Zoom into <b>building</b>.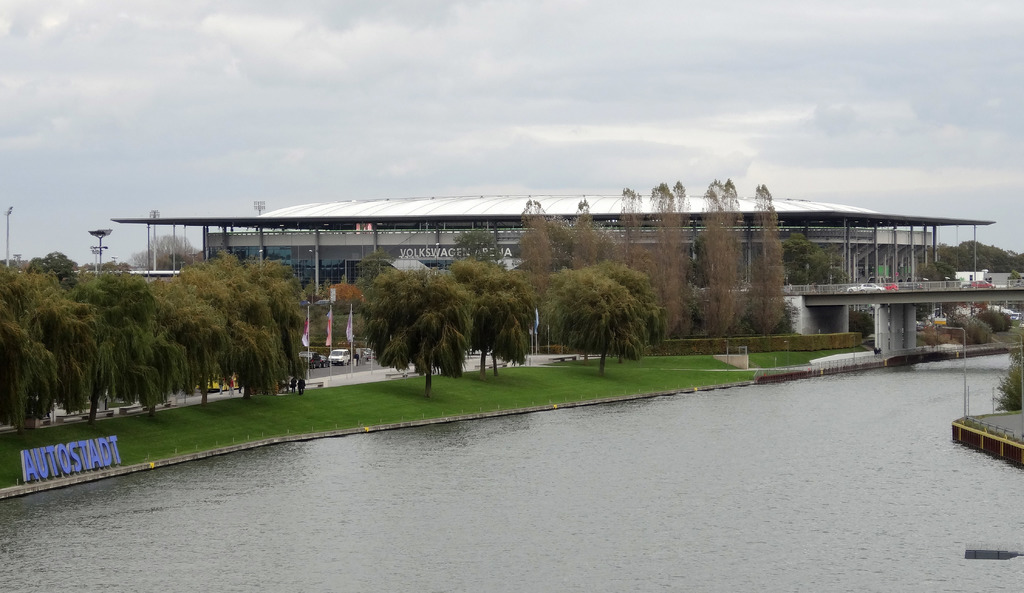
Zoom target: detection(113, 193, 988, 345).
